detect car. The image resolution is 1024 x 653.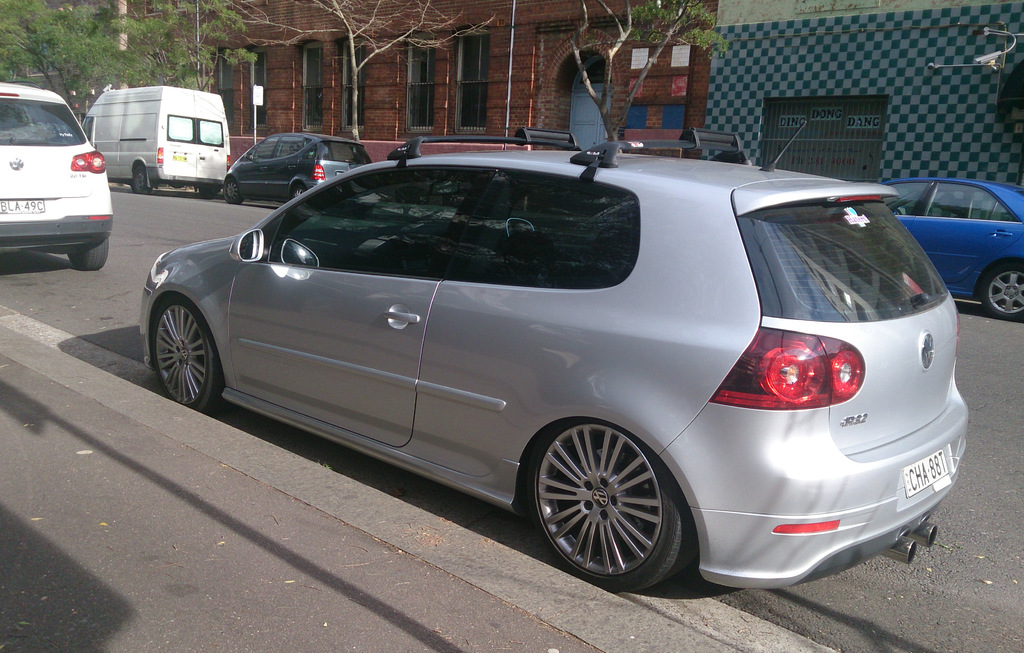
{"left": 131, "top": 152, "right": 986, "bottom": 603}.
